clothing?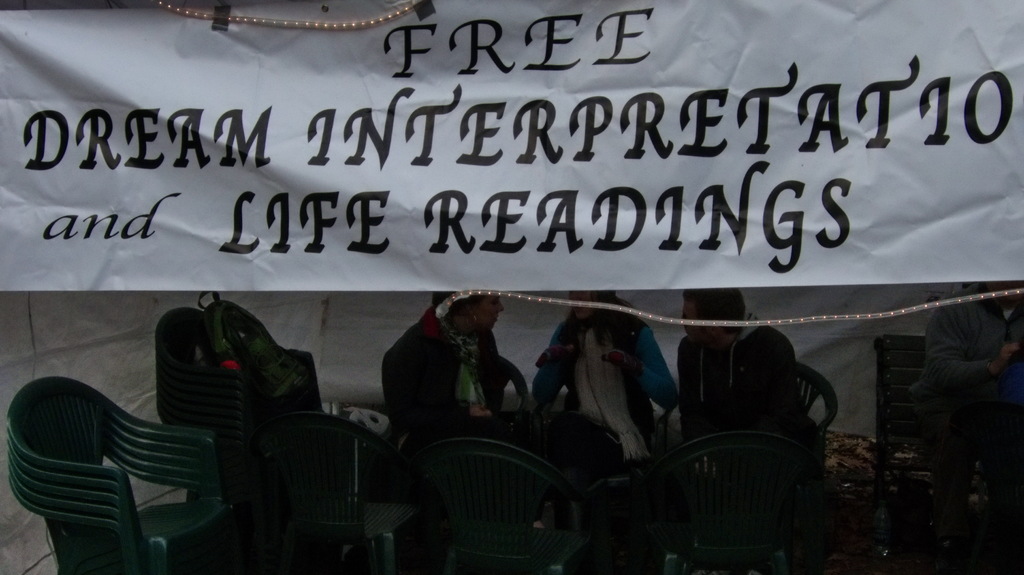
Rect(678, 329, 808, 447)
